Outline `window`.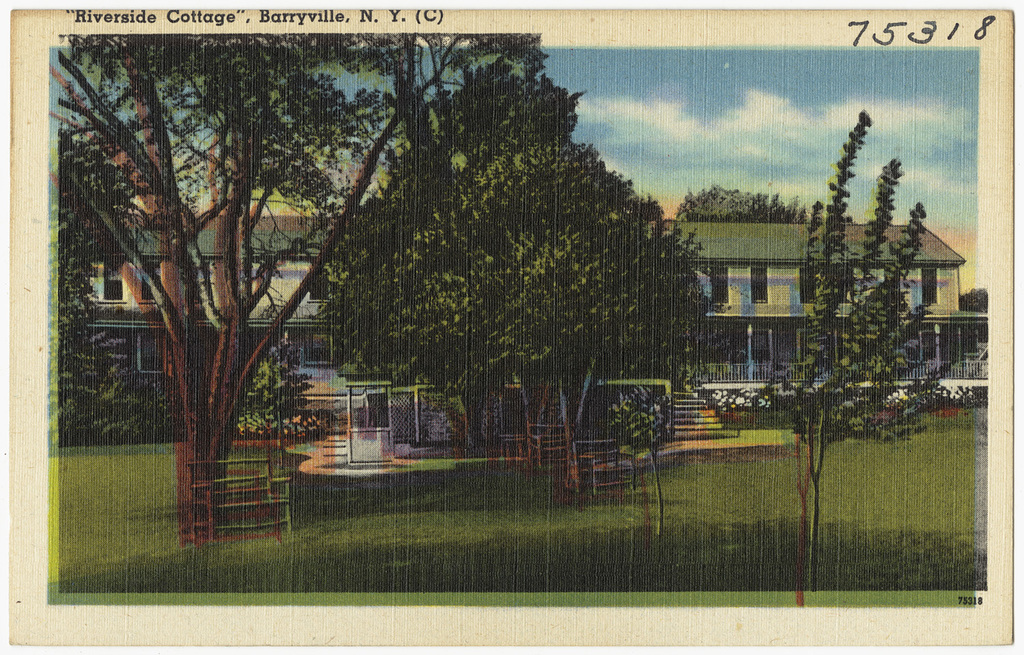
Outline: {"left": 710, "top": 269, "right": 733, "bottom": 306}.
